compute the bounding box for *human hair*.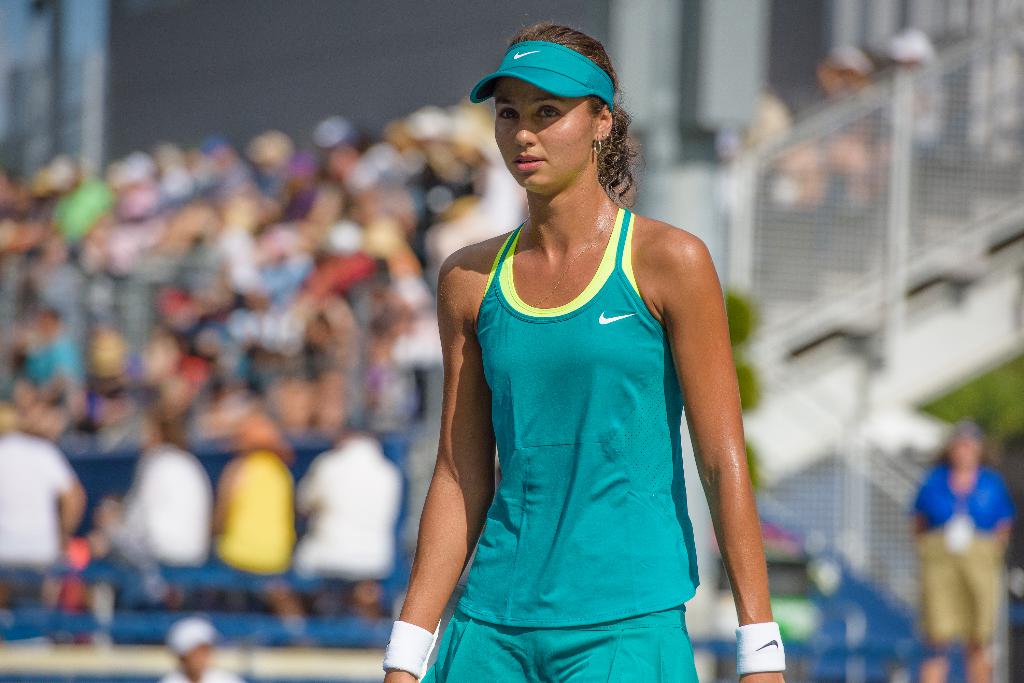
select_region(931, 445, 1000, 467).
